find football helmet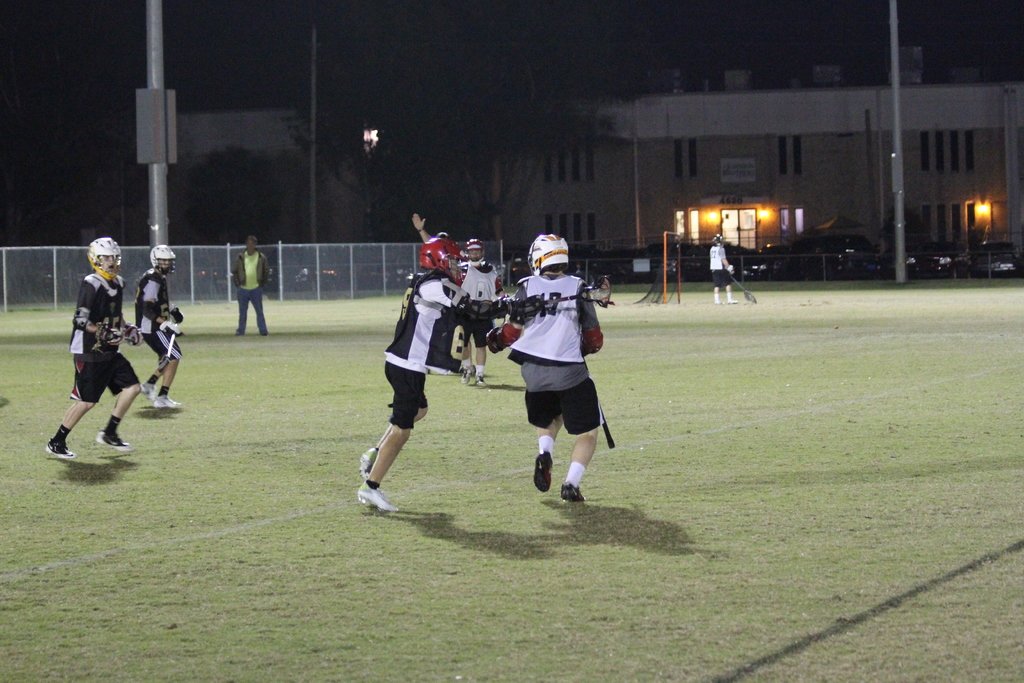
<bbox>84, 237, 120, 281</bbox>
